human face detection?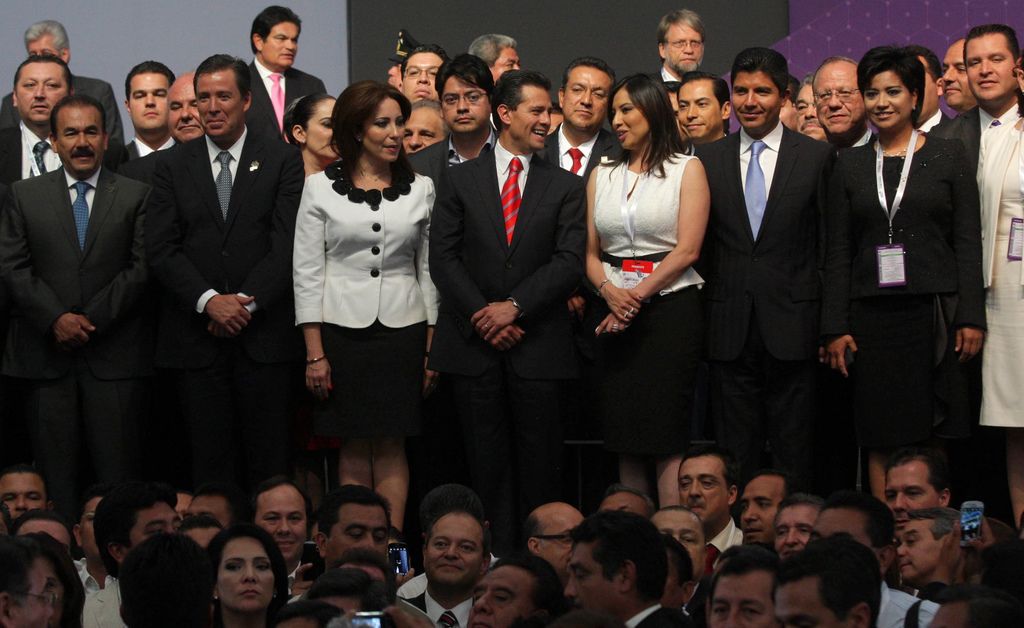
bbox=(816, 65, 866, 135)
